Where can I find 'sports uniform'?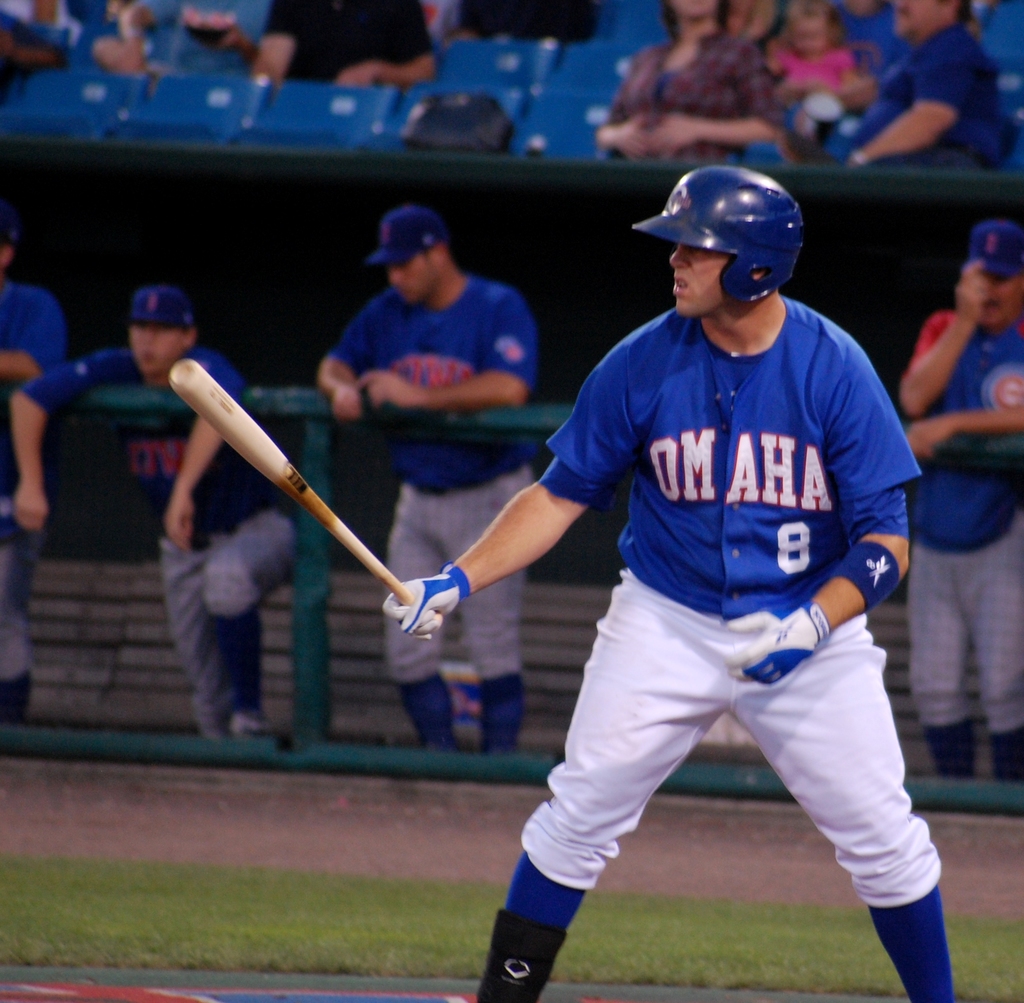
You can find it at <region>906, 302, 1023, 789</region>.
